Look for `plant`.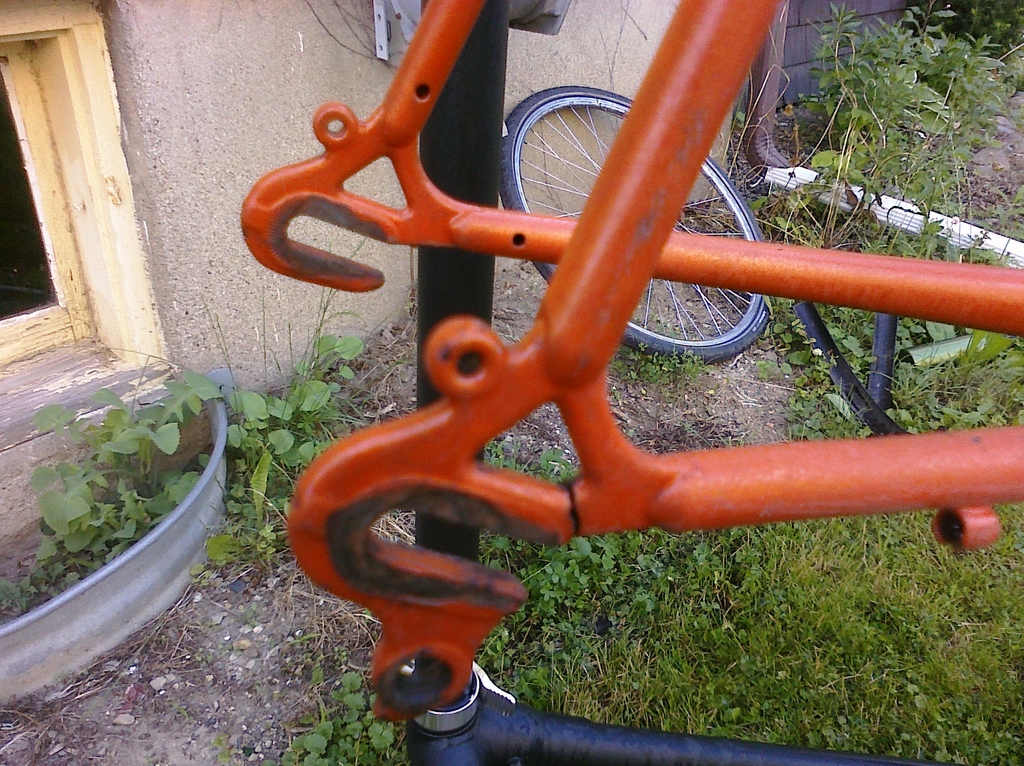
Found: [left=479, top=425, right=580, bottom=479].
